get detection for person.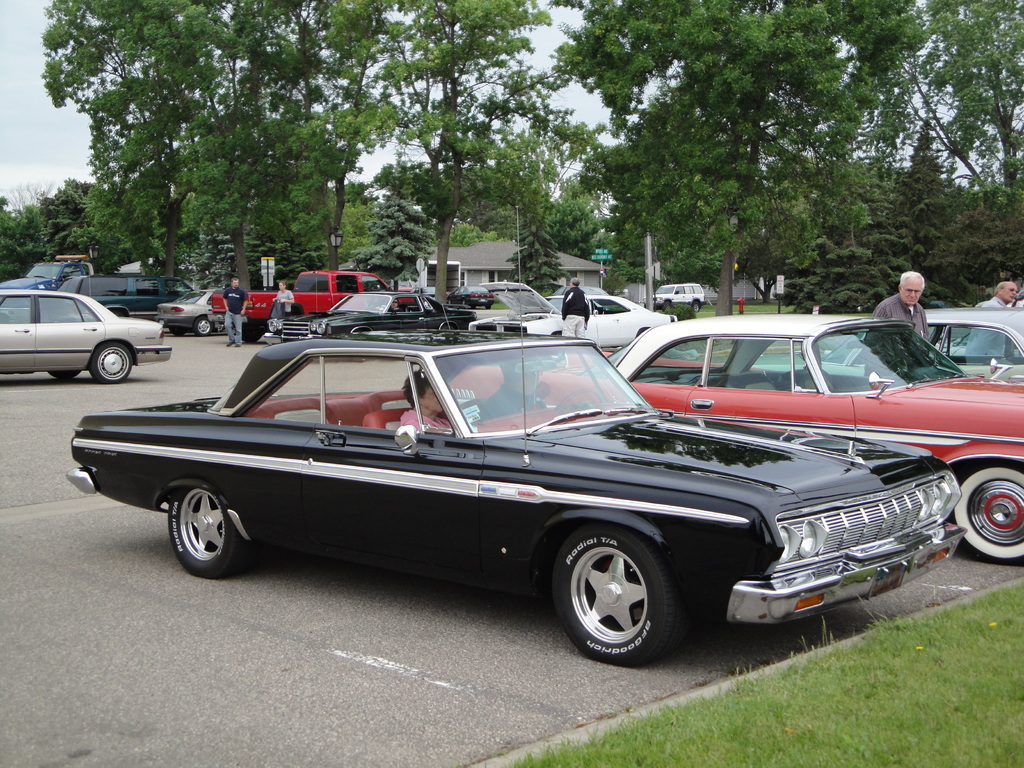
Detection: bbox=[220, 276, 247, 347].
